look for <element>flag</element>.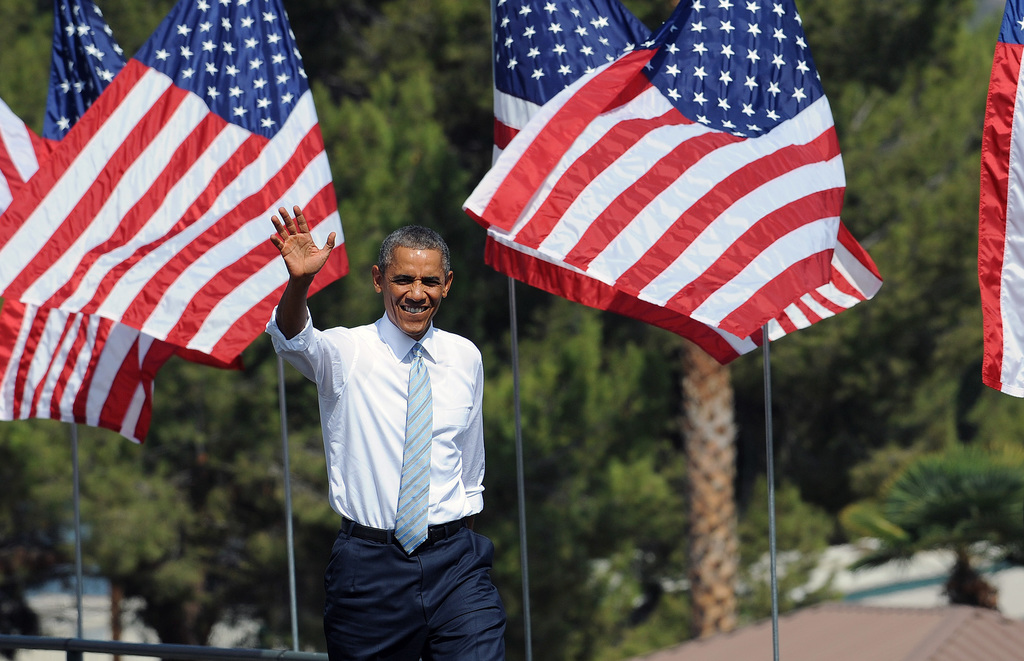
Found: 42/0/137/161.
